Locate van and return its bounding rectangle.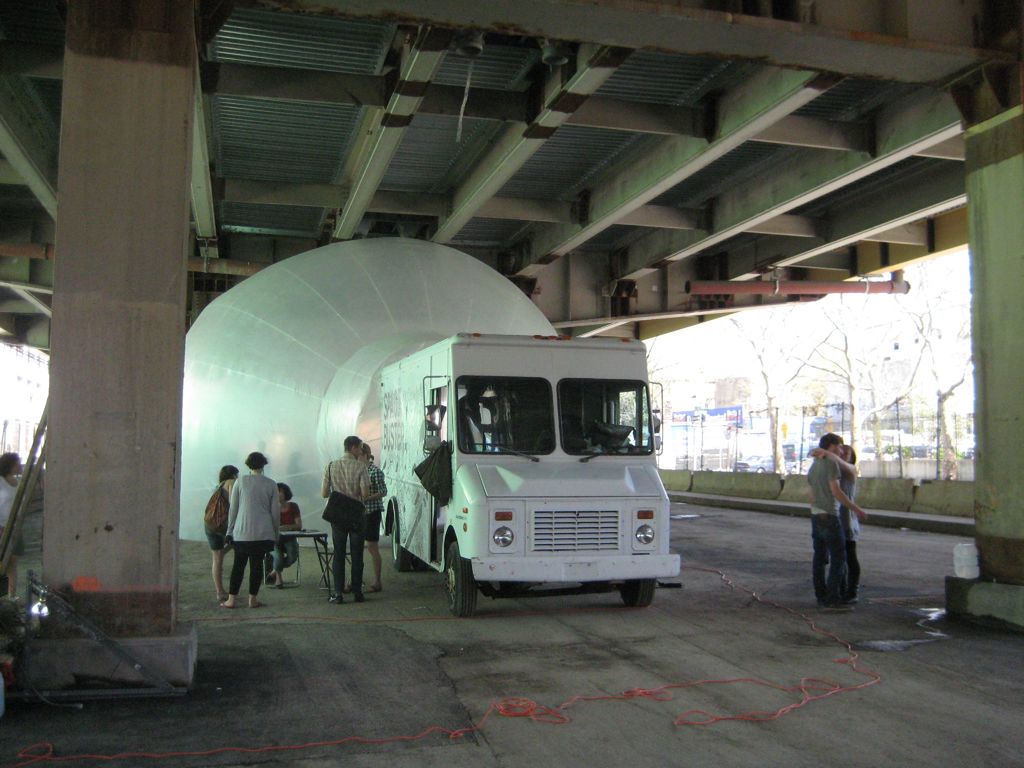
379,328,682,616.
